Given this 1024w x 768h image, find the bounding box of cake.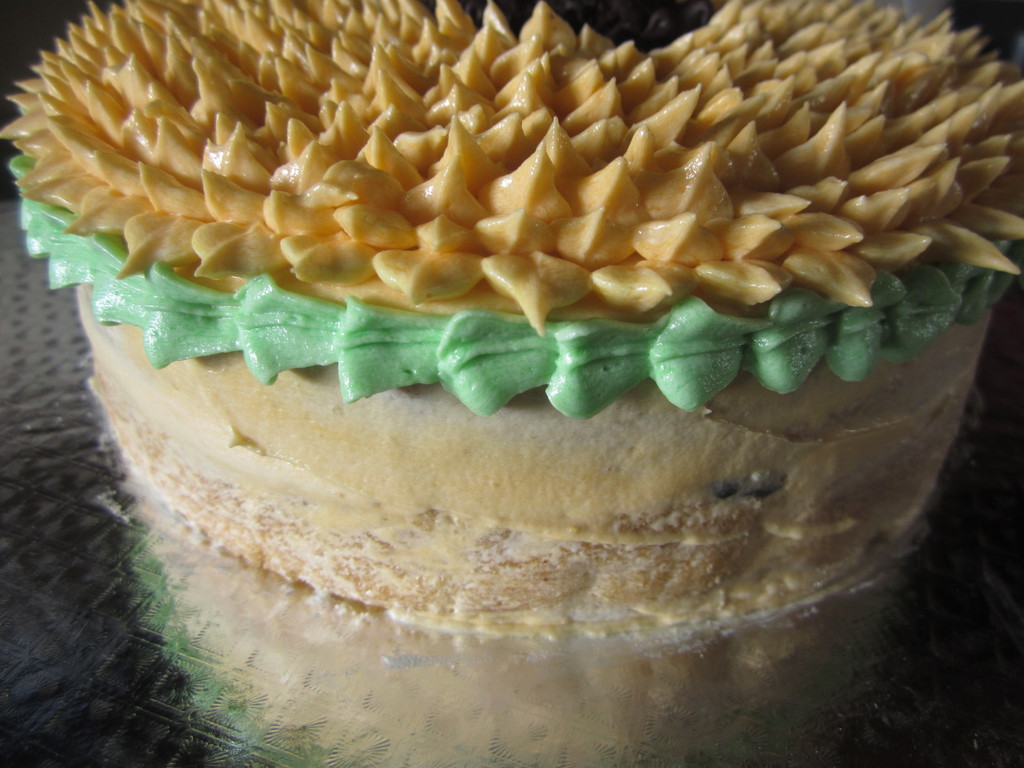
x1=0, y1=0, x2=1023, y2=644.
